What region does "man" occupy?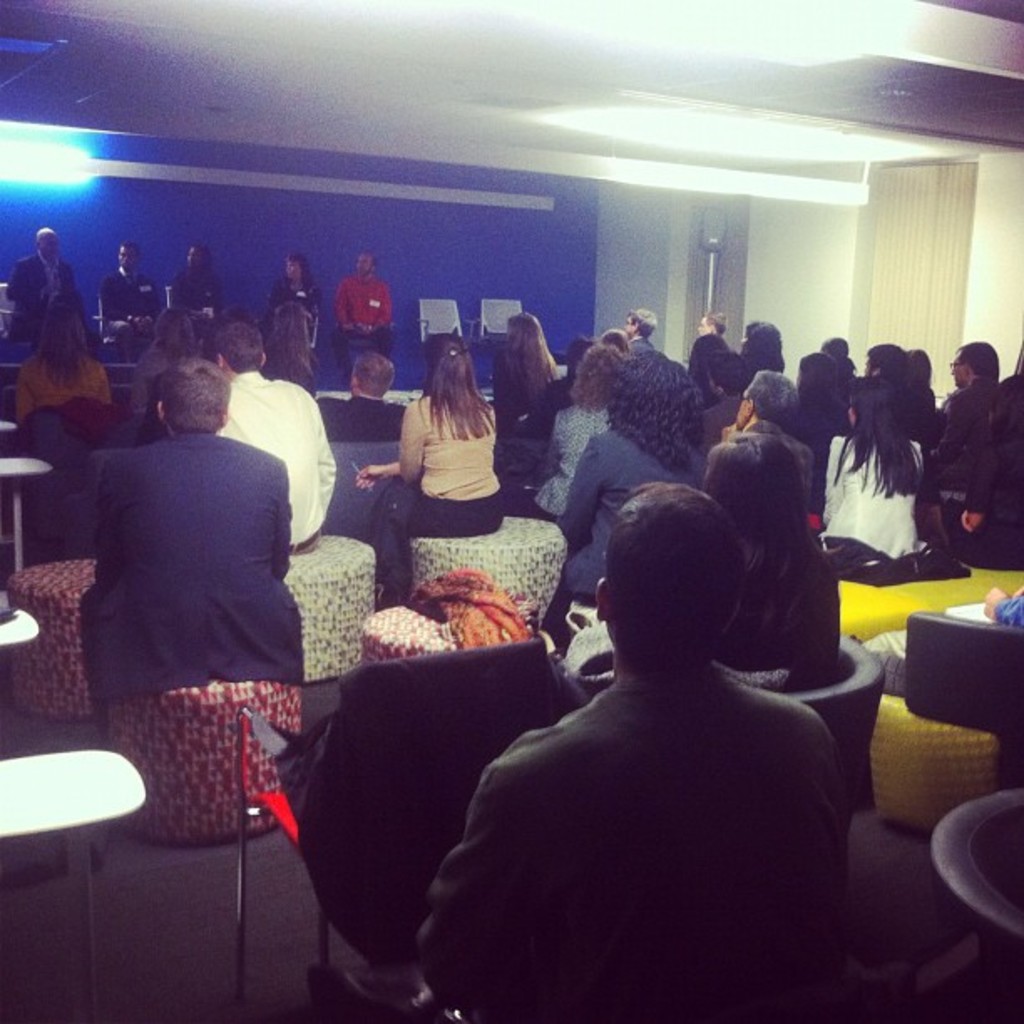
<region>862, 346, 907, 402</region>.
